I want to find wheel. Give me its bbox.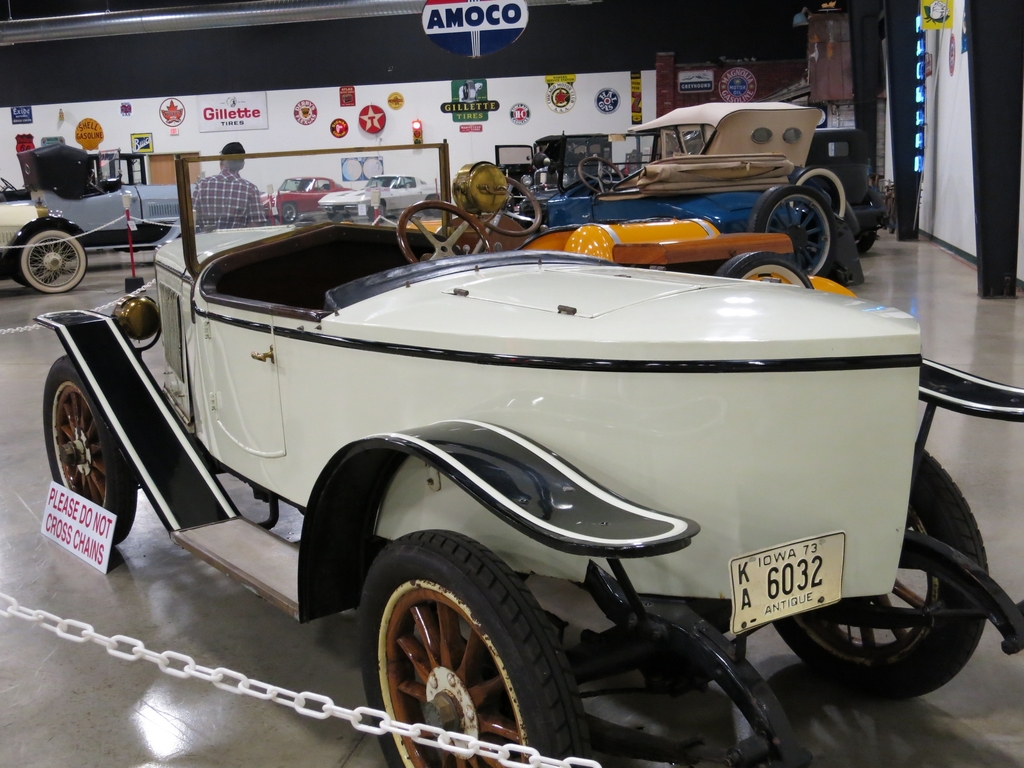
detection(477, 175, 542, 230).
